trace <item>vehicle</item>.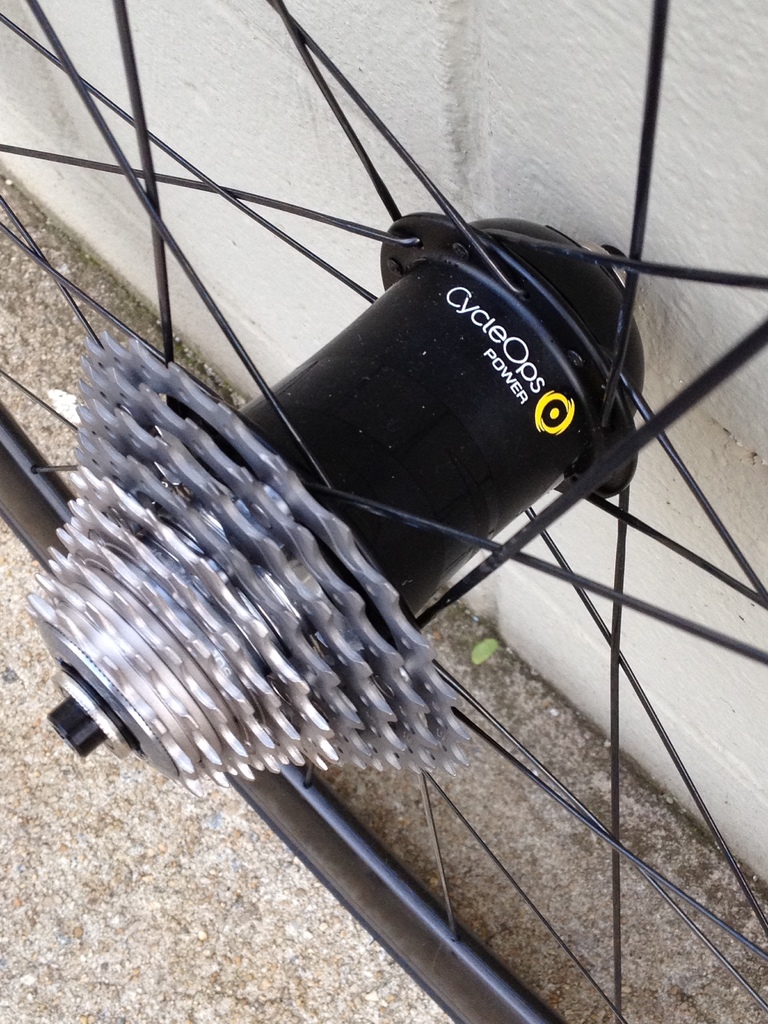
Traced to rect(0, 0, 767, 1023).
